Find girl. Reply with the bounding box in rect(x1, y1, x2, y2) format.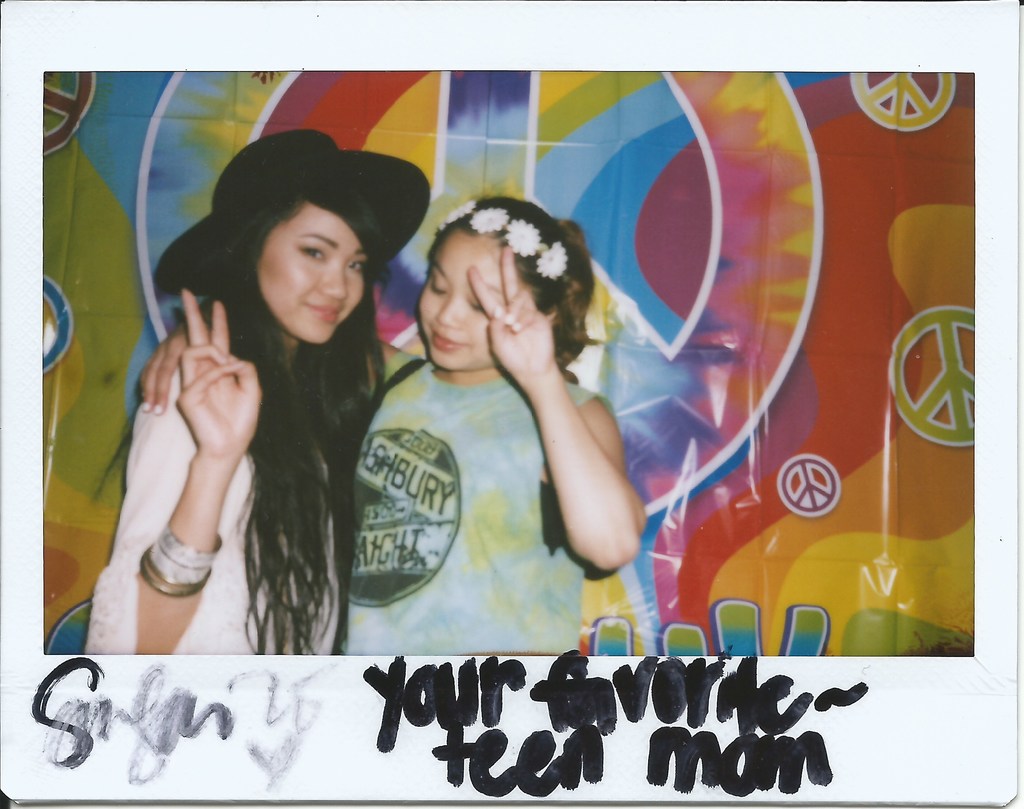
rect(86, 124, 433, 655).
